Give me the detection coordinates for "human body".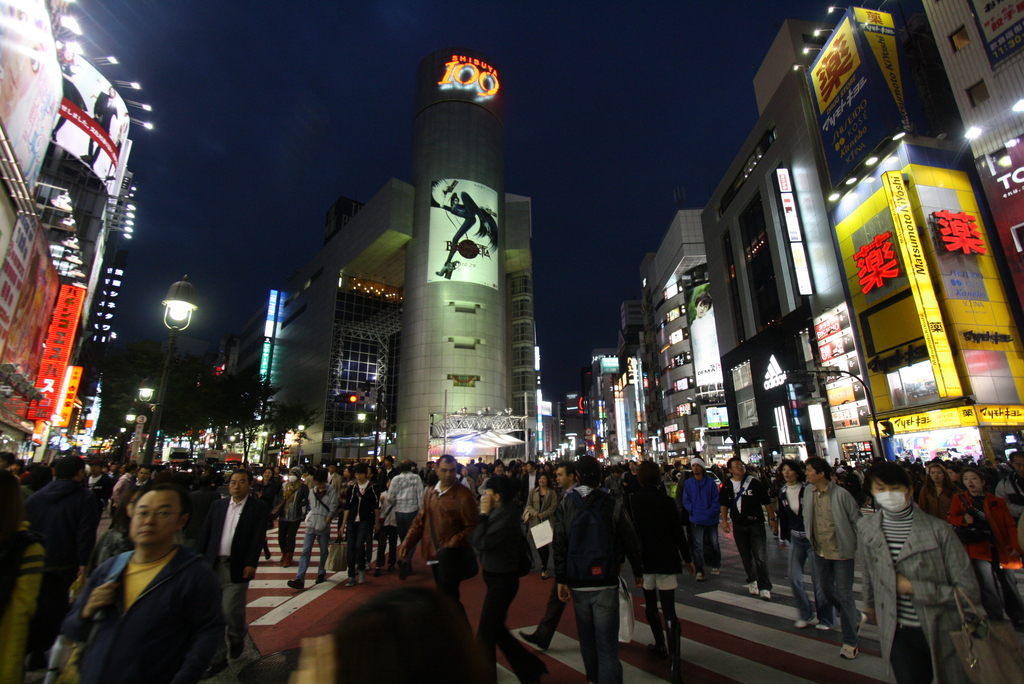
left=726, top=473, right=771, bottom=589.
